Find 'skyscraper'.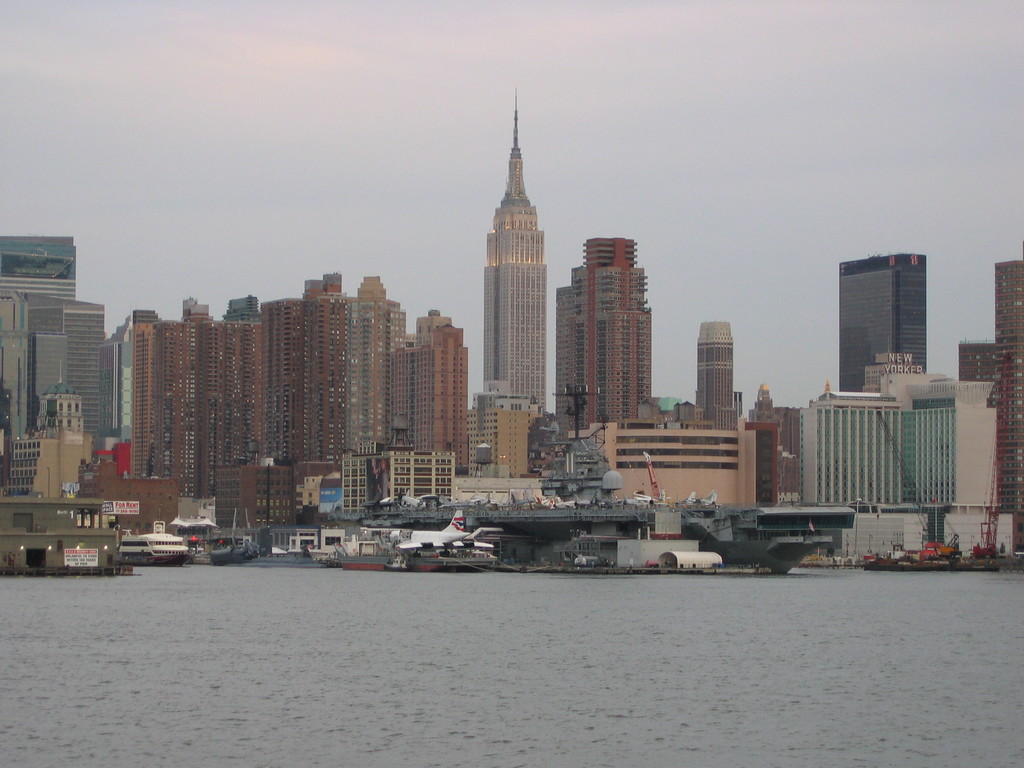
l=0, t=233, r=72, b=500.
